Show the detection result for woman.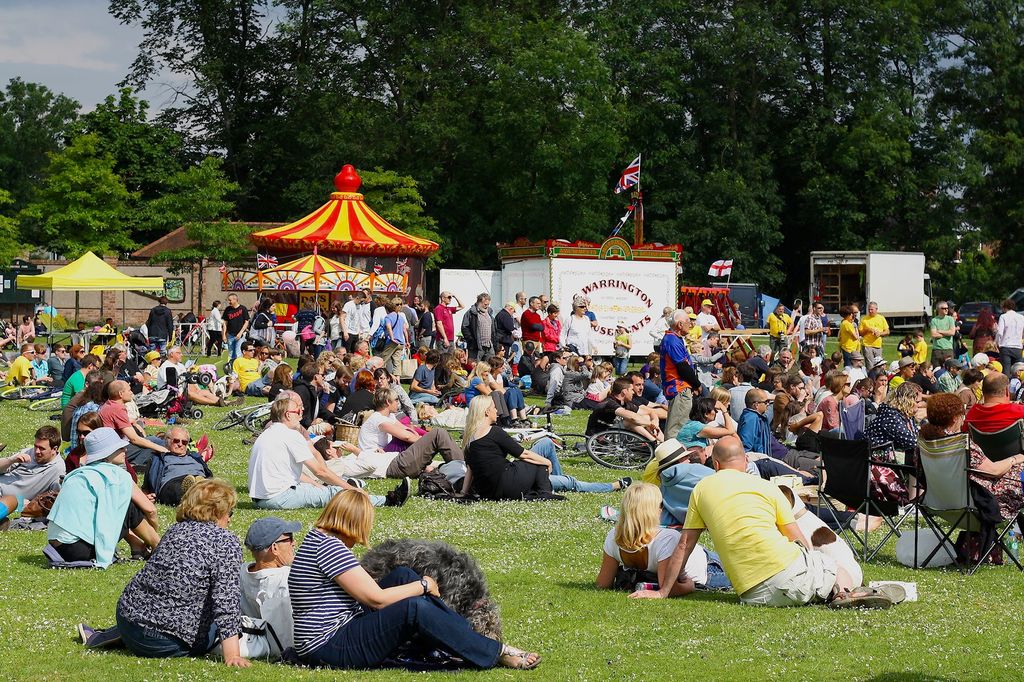
{"x1": 339, "y1": 370, "x2": 374, "y2": 416}.
